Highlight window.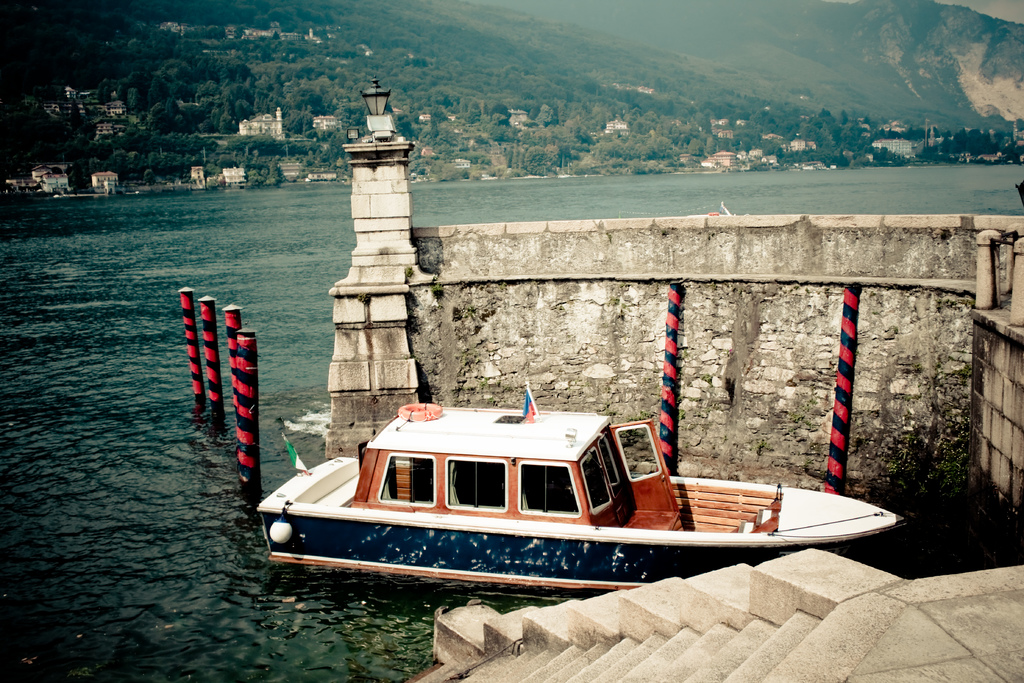
Highlighted region: x1=516, y1=459, x2=583, y2=517.
